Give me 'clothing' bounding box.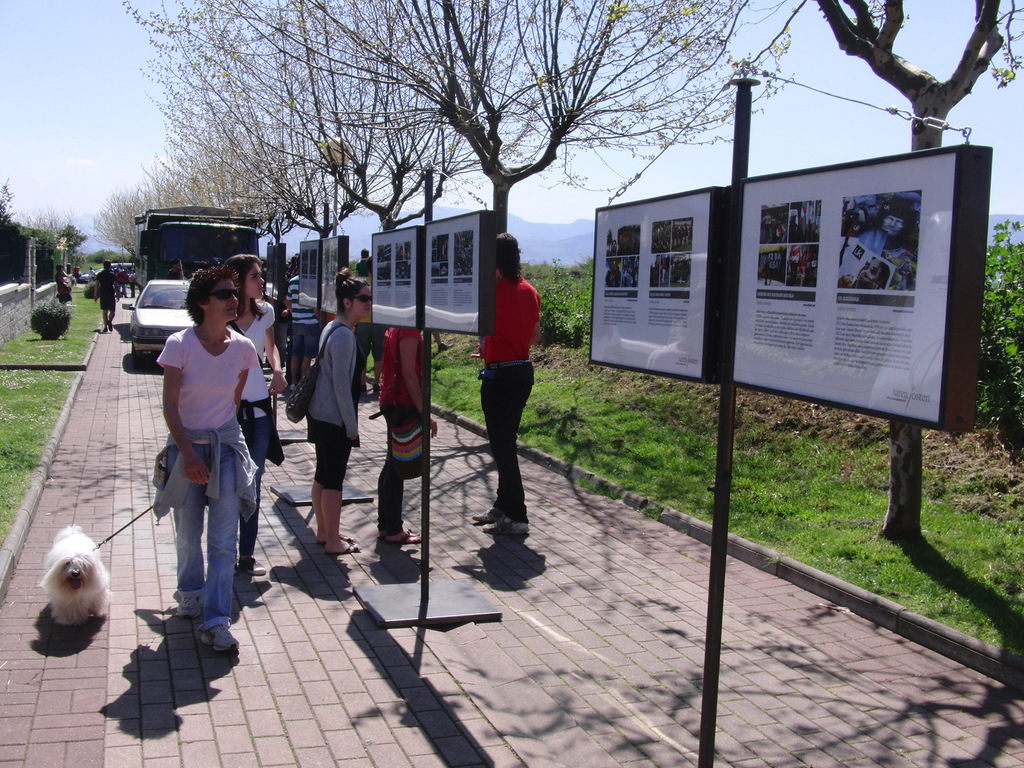
rect(380, 322, 436, 457).
